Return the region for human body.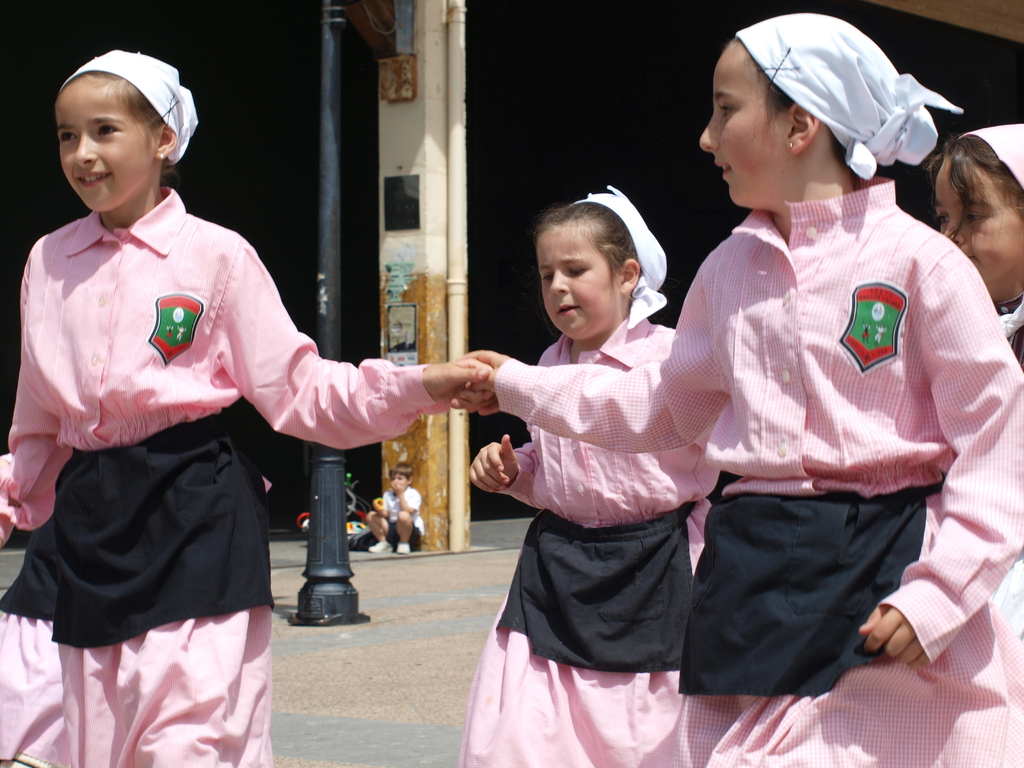
locate(1, 45, 493, 767).
